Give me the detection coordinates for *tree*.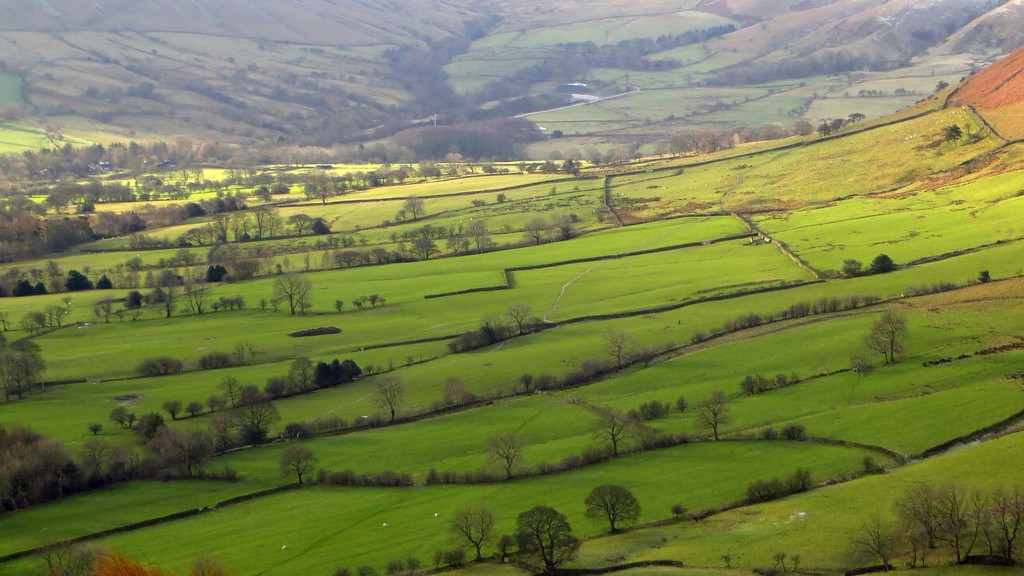
bbox(287, 211, 308, 234).
